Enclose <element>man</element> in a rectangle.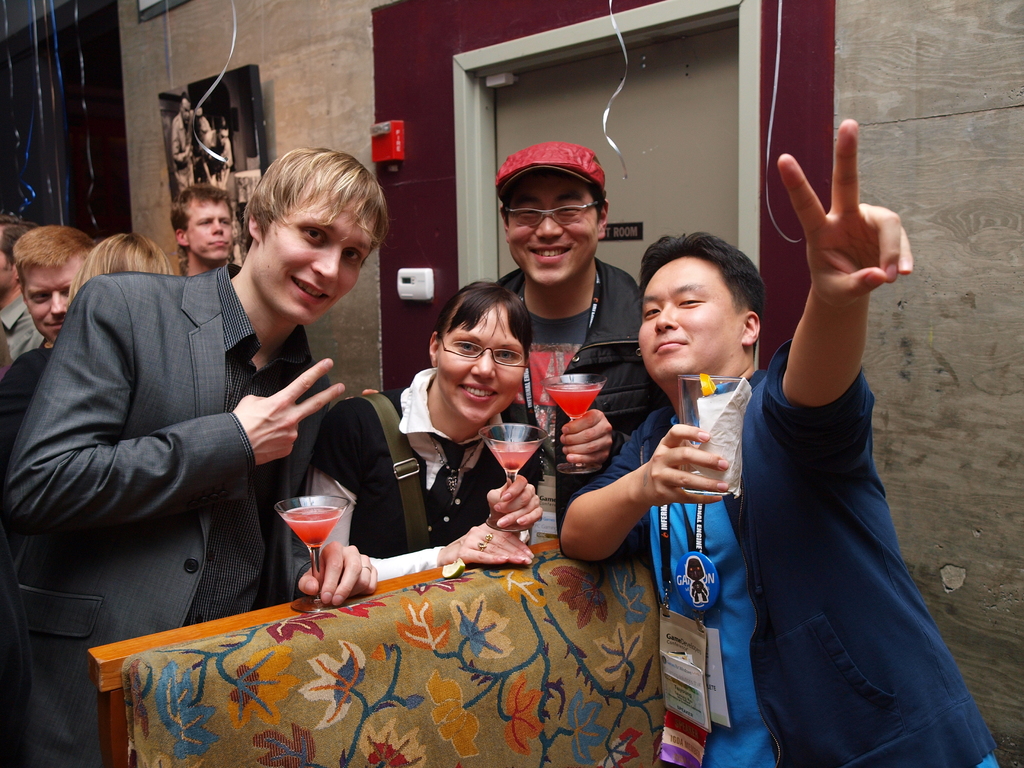
(left=483, top=144, right=671, bottom=554).
